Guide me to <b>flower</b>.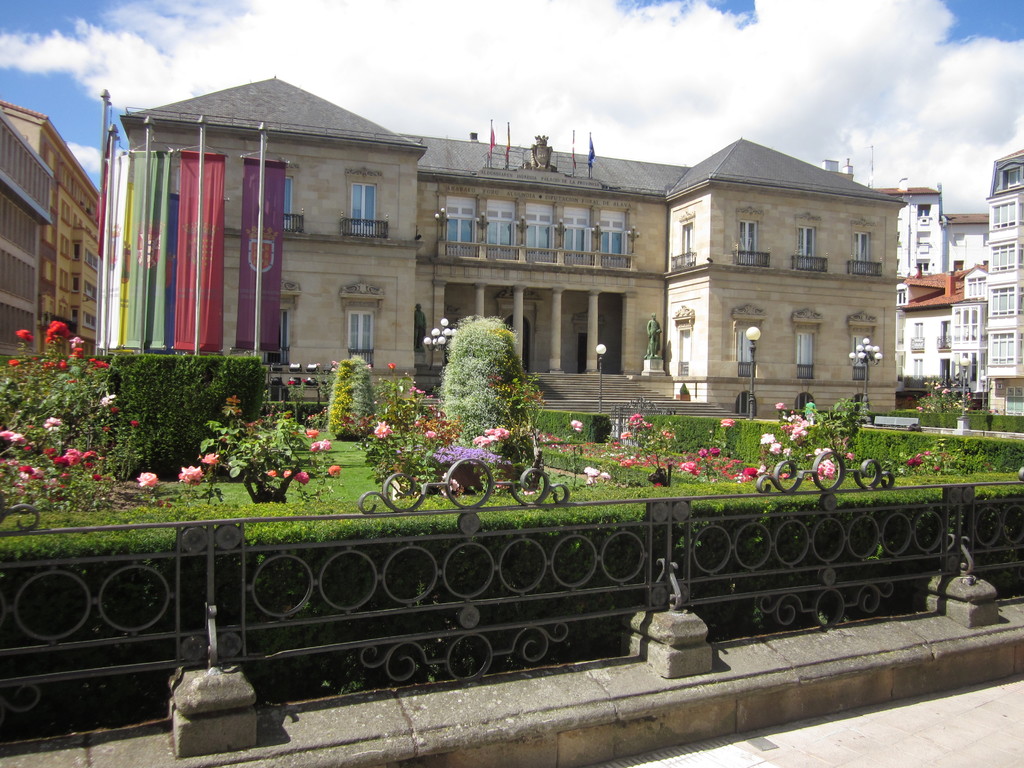
Guidance: crop(407, 385, 415, 394).
